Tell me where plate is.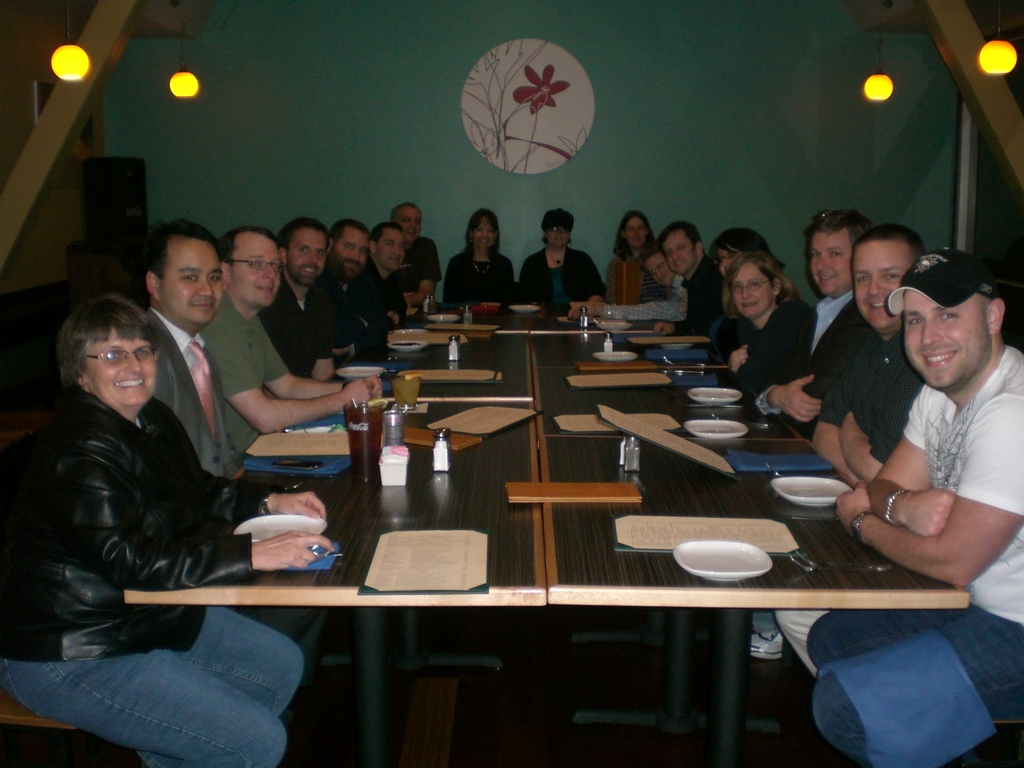
plate is at (x1=684, y1=419, x2=746, y2=442).
